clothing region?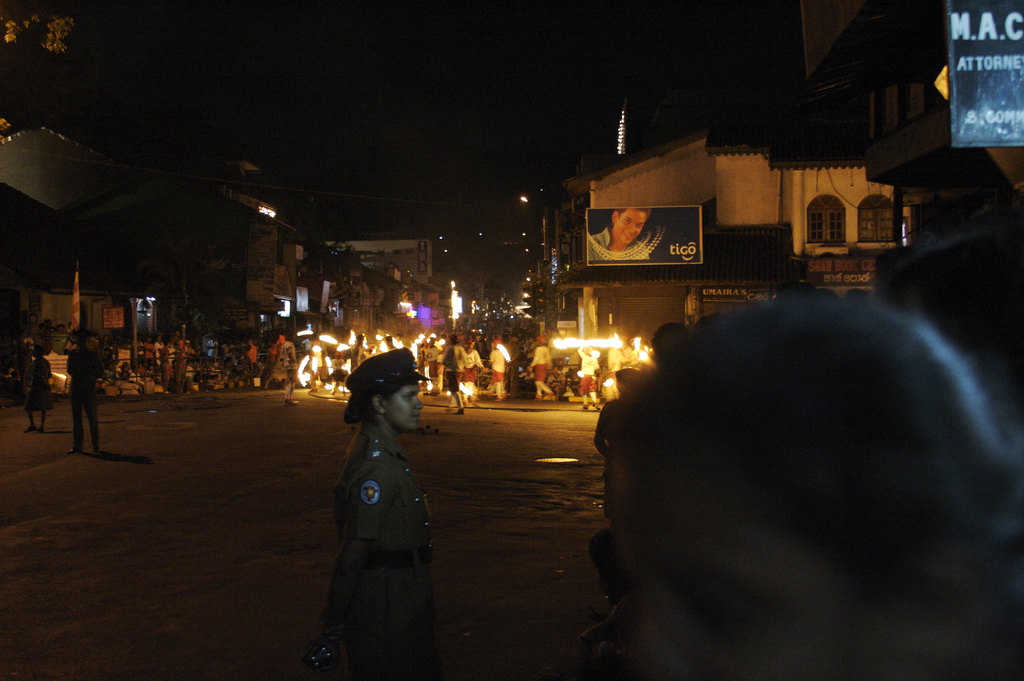
[609, 347, 623, 375]
